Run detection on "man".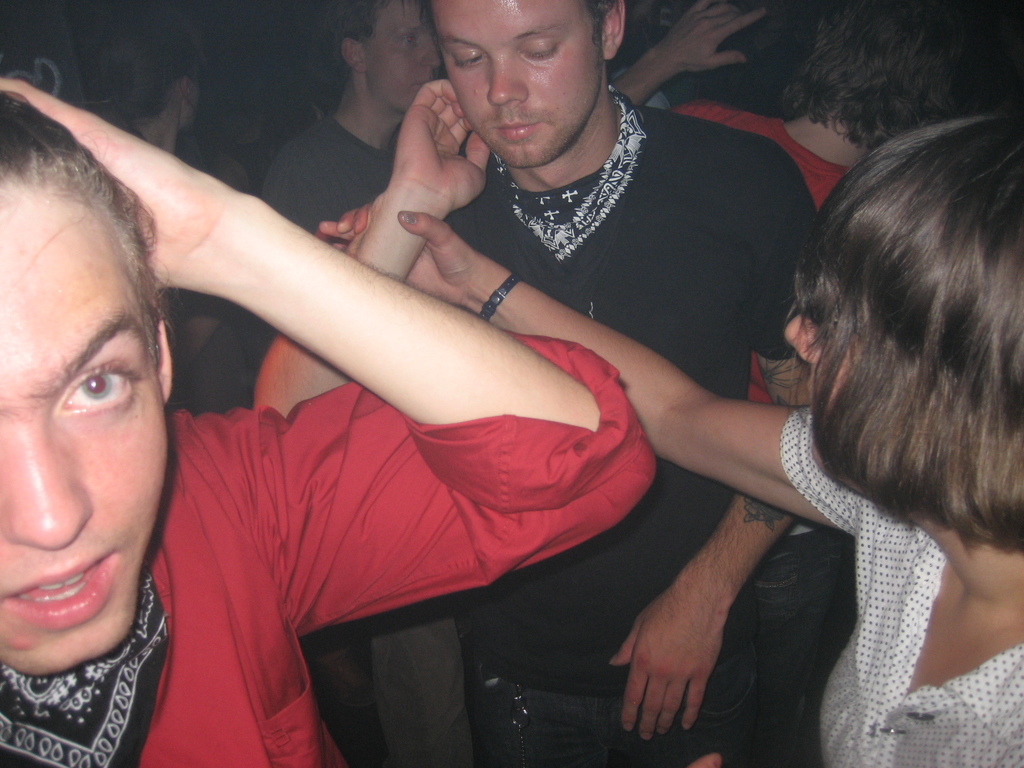
Result: 0:69:650:767.
